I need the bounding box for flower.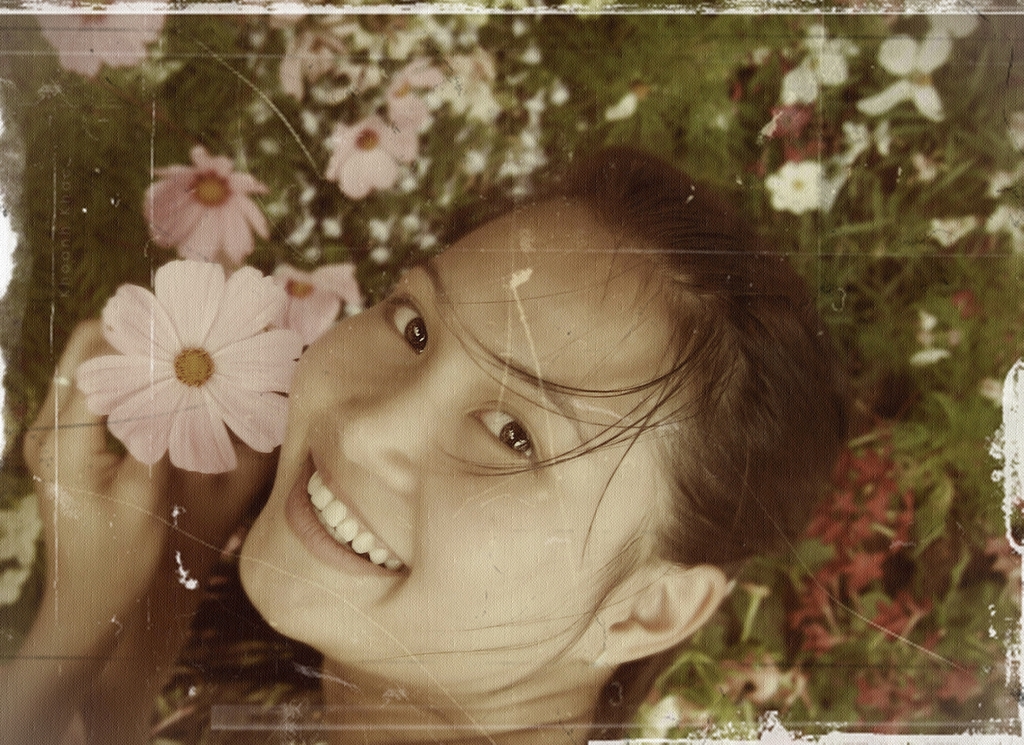
Here it is: x1=271 y1=260 x2=358 y2=356.
